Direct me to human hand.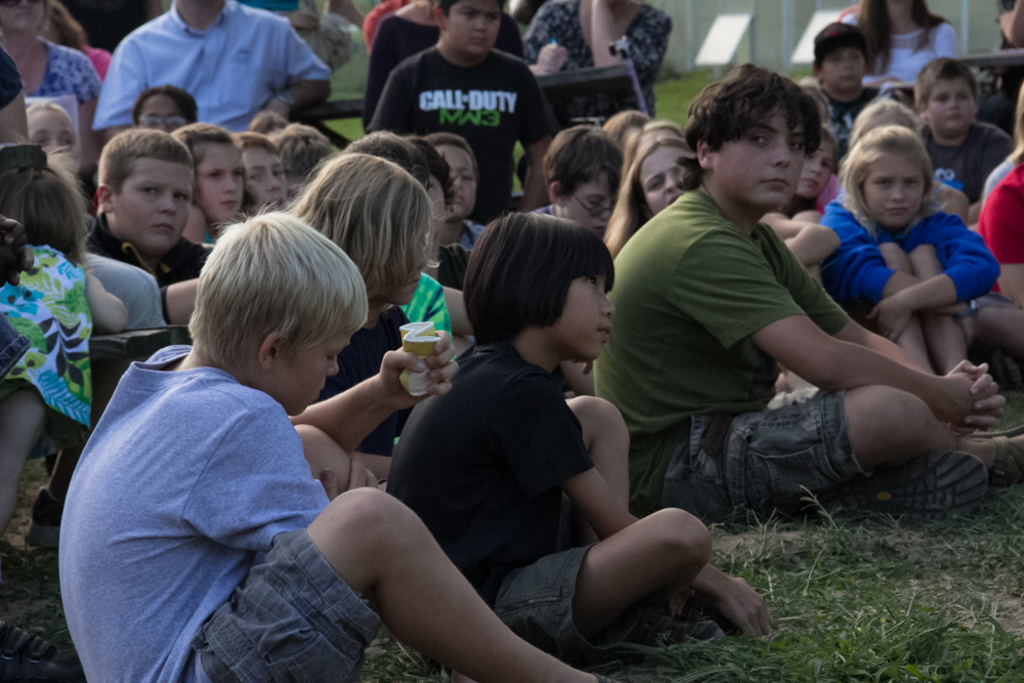
Direction: (318, 450, 380, 504).
